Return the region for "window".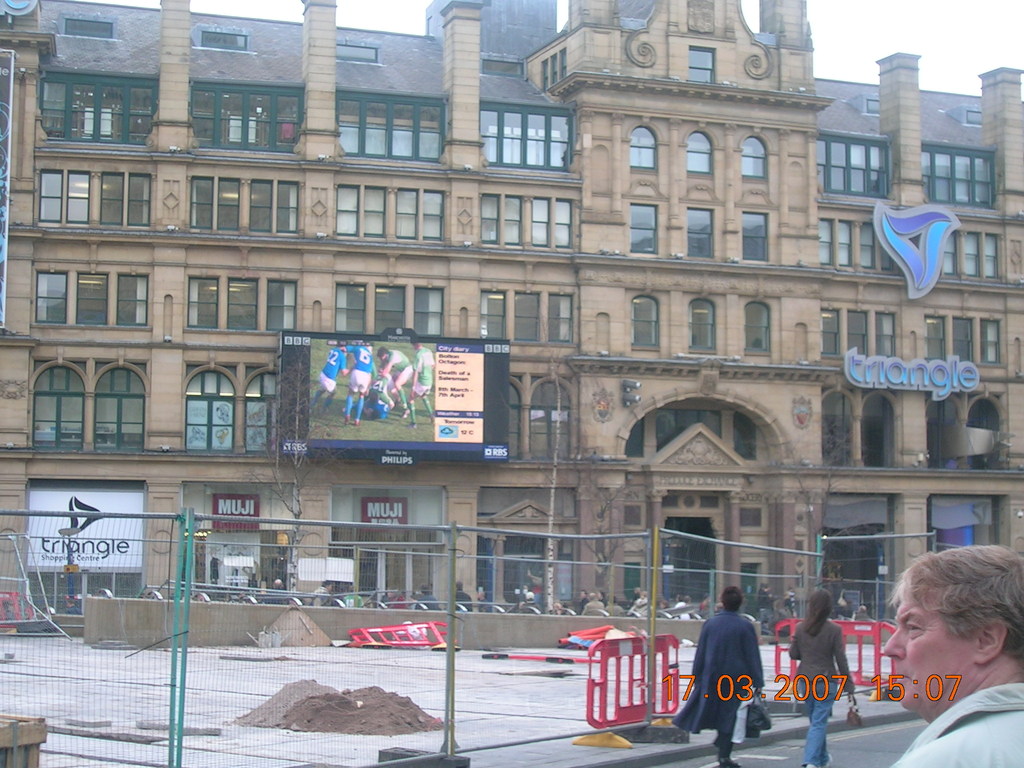
BBox(938, 237, 956, 276).
